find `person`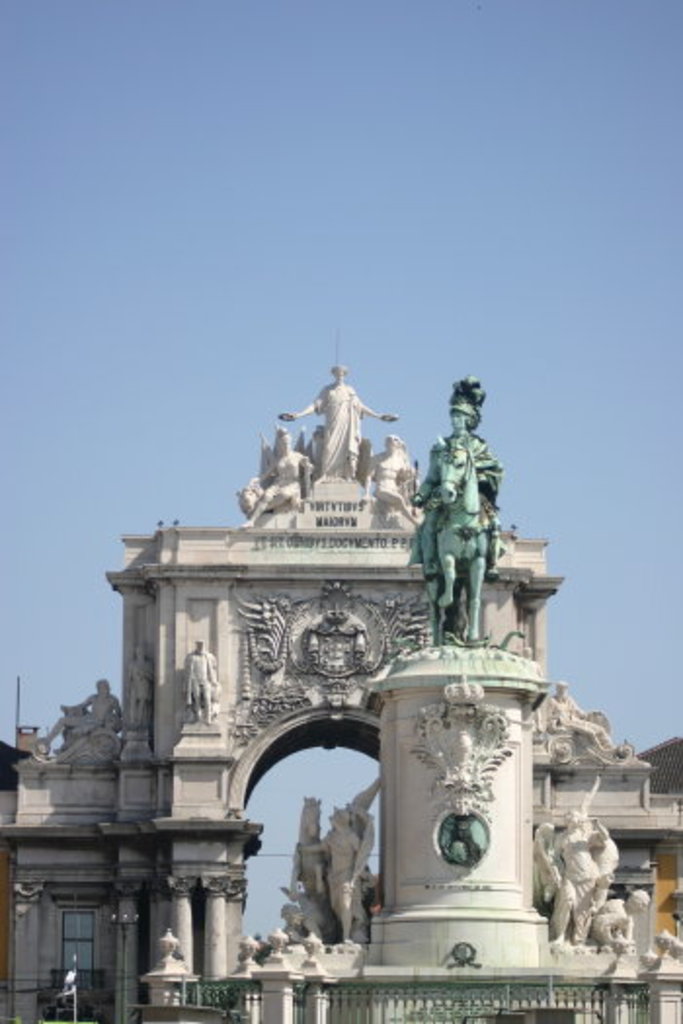
{"left": 297, "top": 815, "right": 359, "bottom": 944}
